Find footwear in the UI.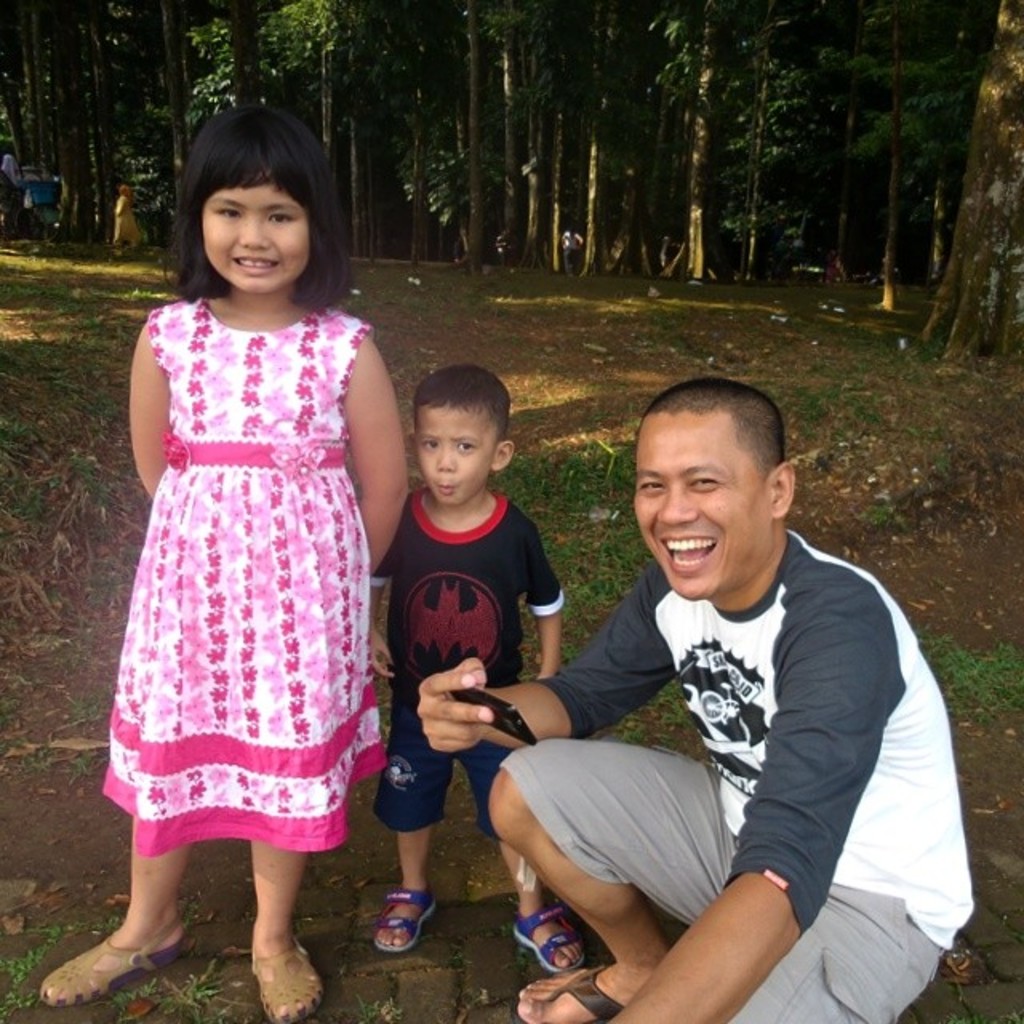
UI element at [left=509, top=962, right=624, bottom=1022].
